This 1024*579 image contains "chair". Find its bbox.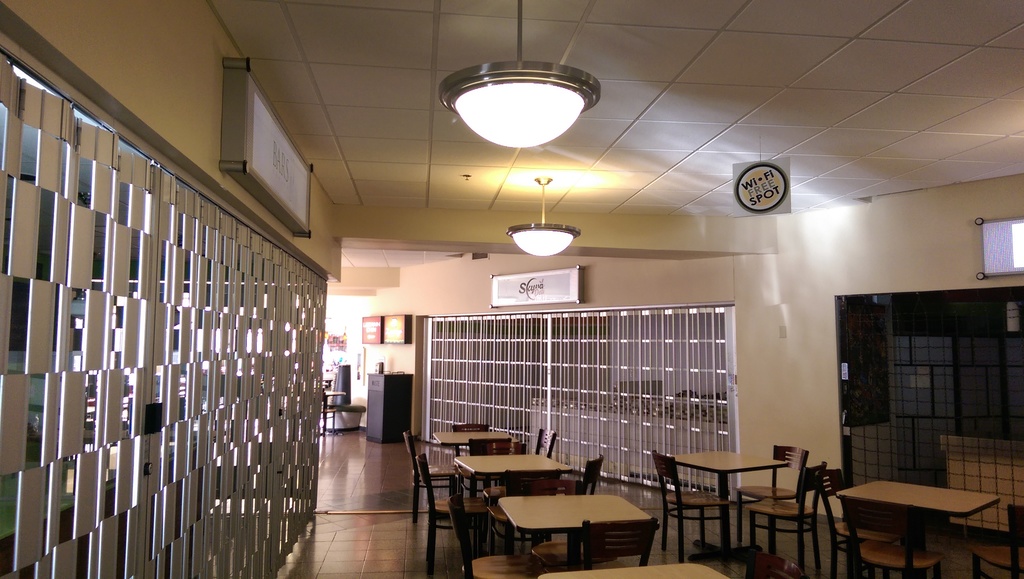
(968, 500, 1023, 578).
